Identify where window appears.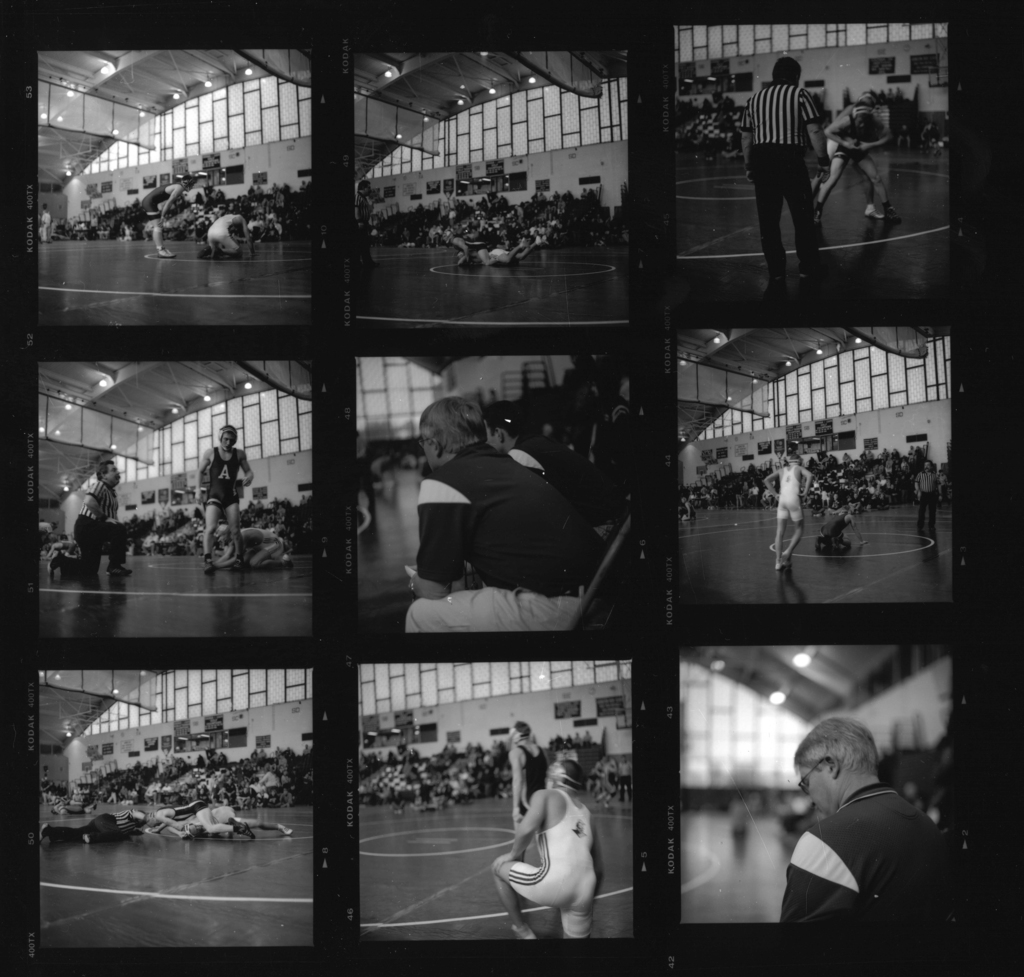
Appears at box=[686, 340, 952, 450].
